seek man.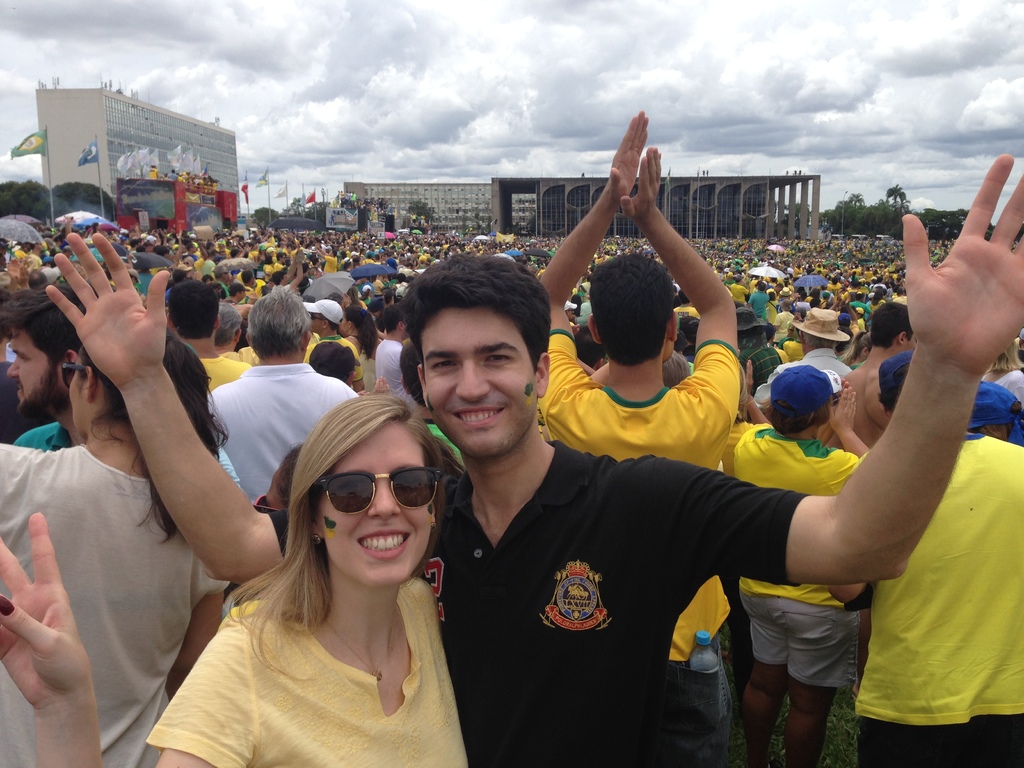
831,352,1023,767.
